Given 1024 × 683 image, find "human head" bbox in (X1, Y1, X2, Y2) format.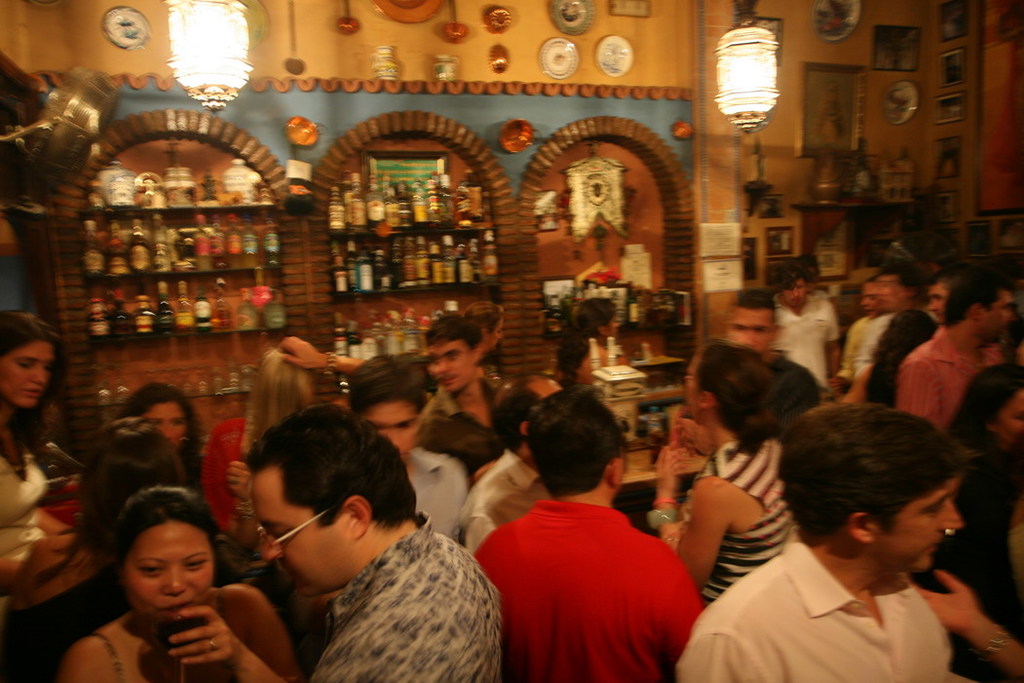
(570, 299, 618, 341).
